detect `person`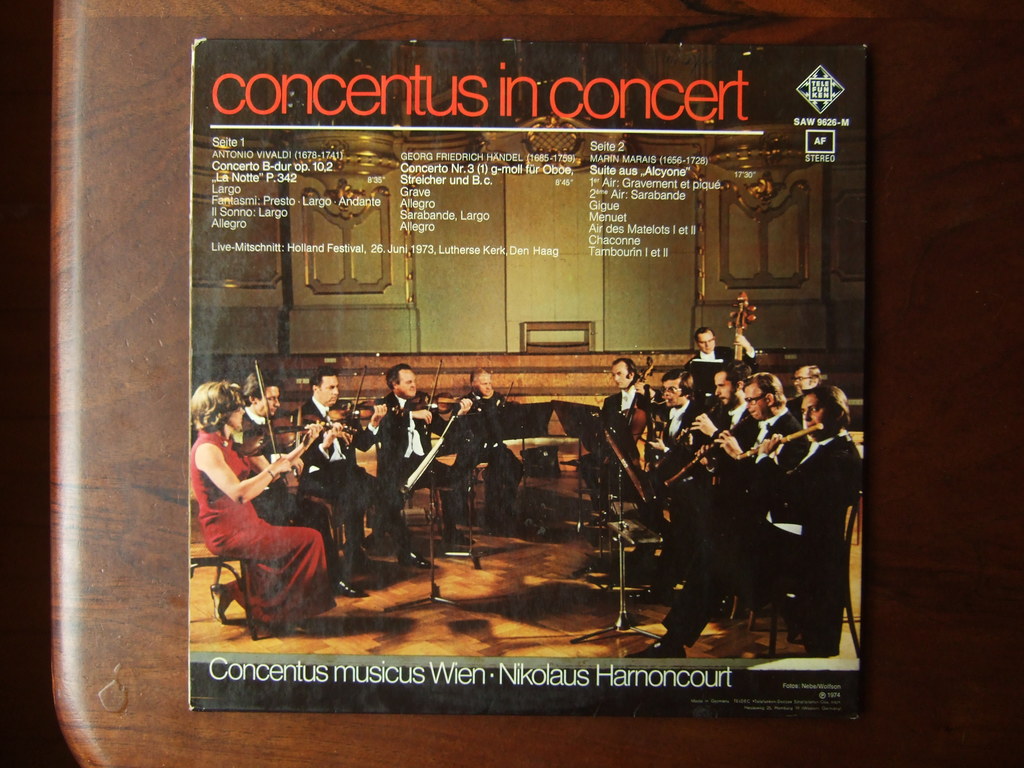
box(456, 365, 517, 498)
